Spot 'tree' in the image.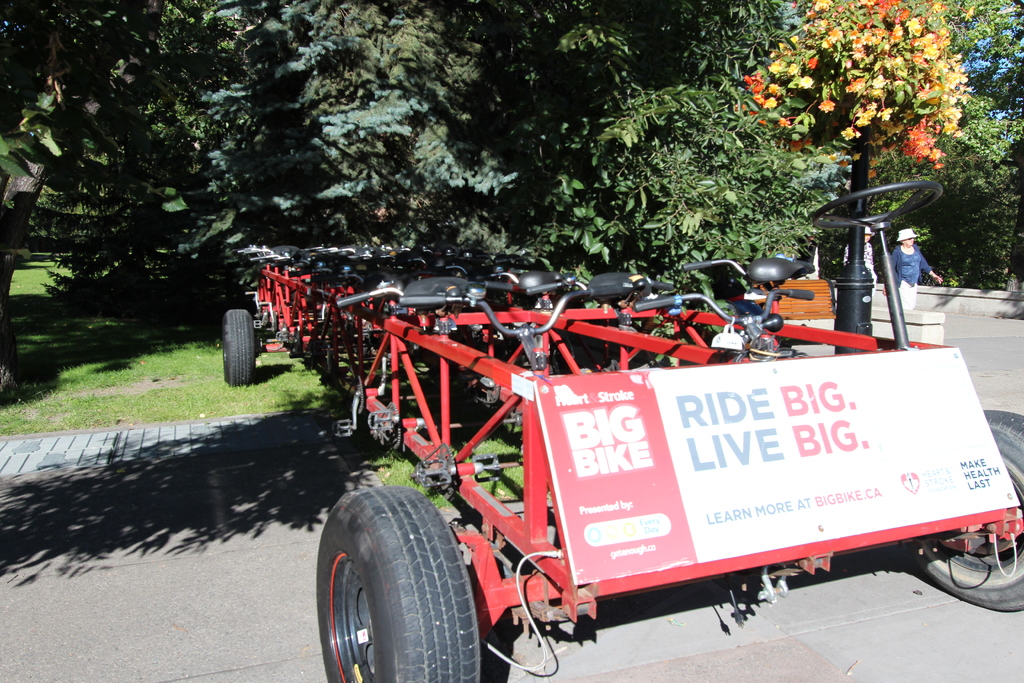
'tree' found at bbox=(152, 0, 520, 324).
